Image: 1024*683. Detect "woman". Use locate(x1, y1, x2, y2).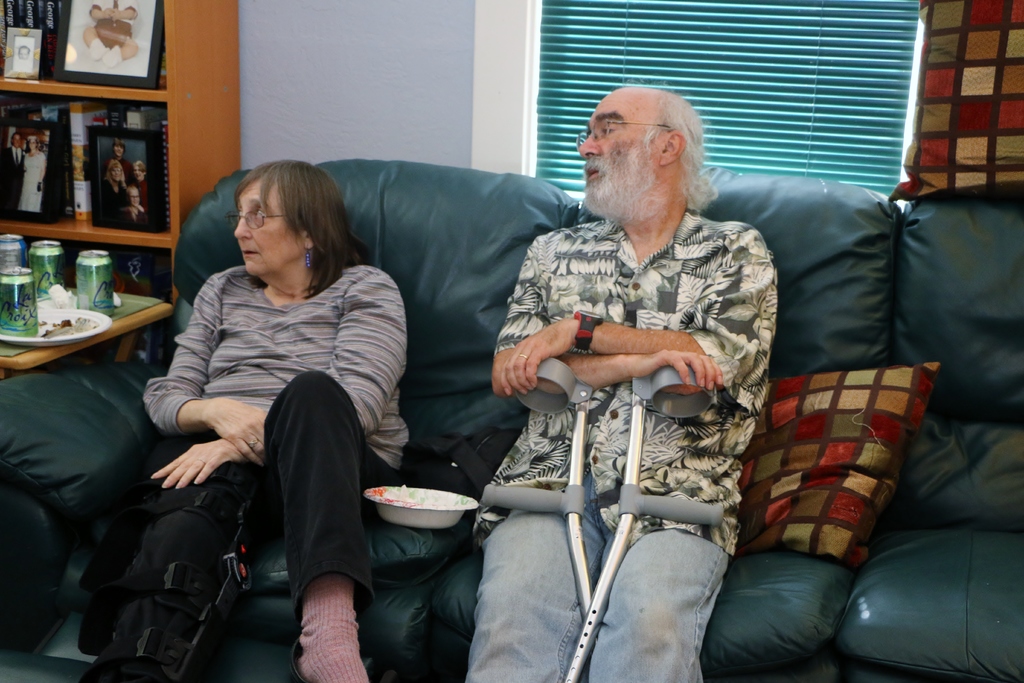
locate(74, 158, 413, 682).
